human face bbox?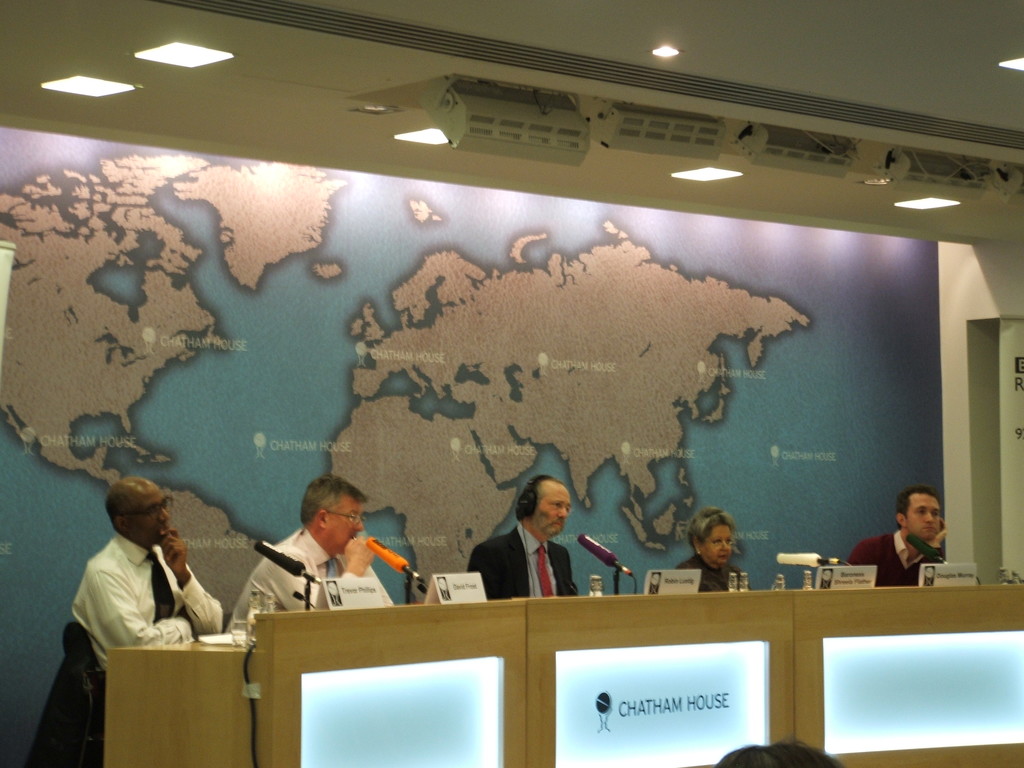
pyautogui.locateOnScreen(127, 492, 168, 545)
